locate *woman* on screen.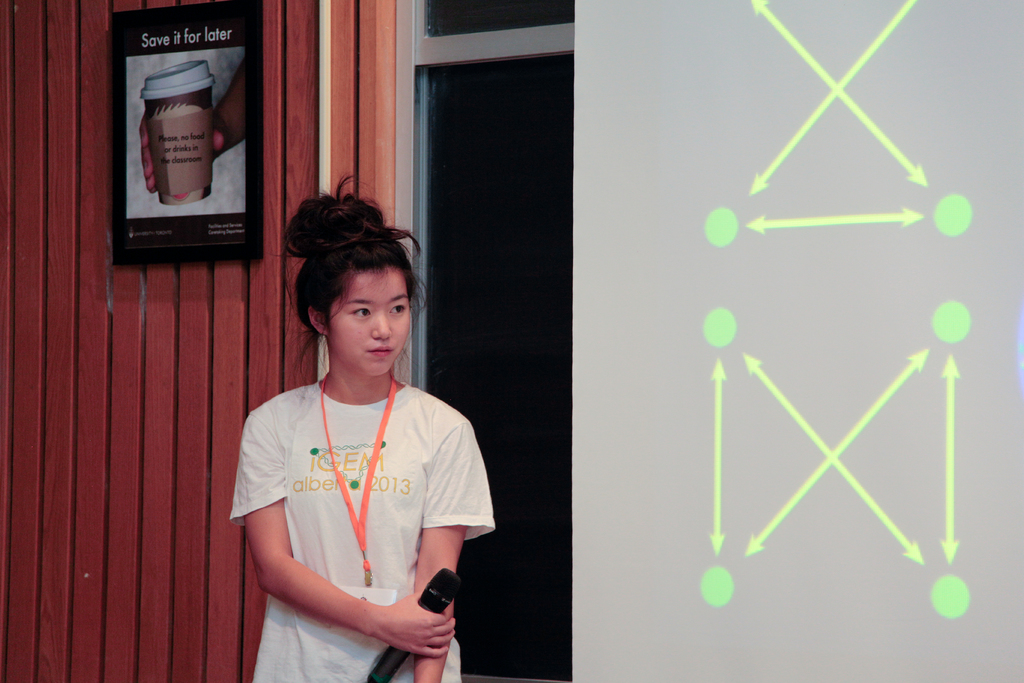
On screen at <box>223,207,479,682</box>.
